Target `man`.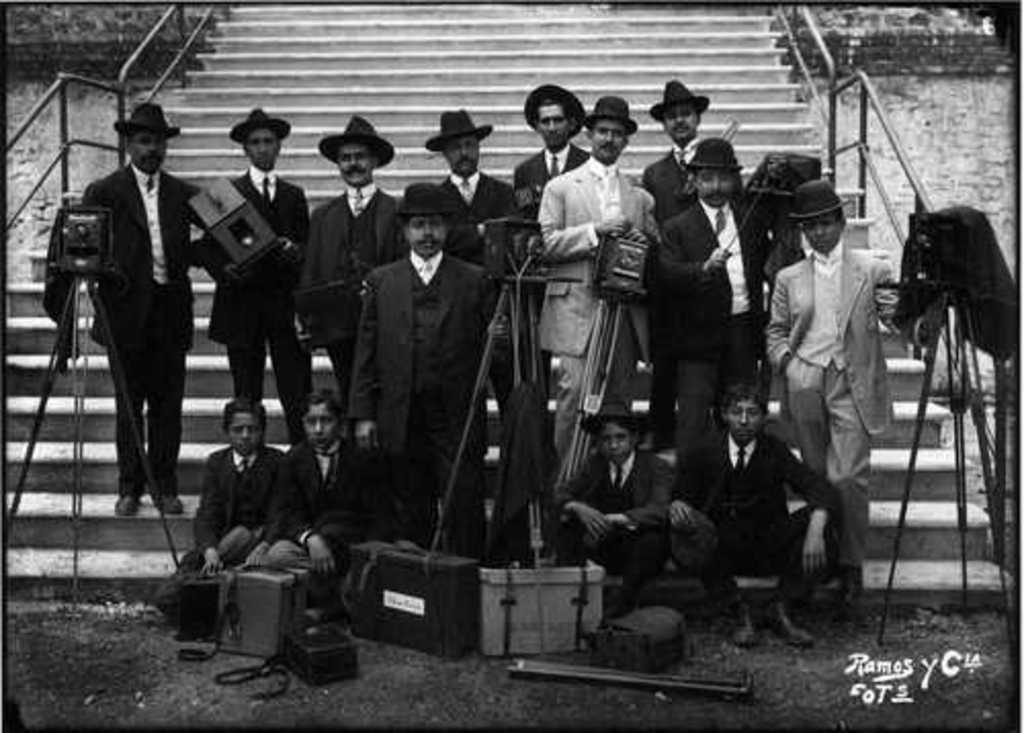
Target region: (211,106,315,444).
